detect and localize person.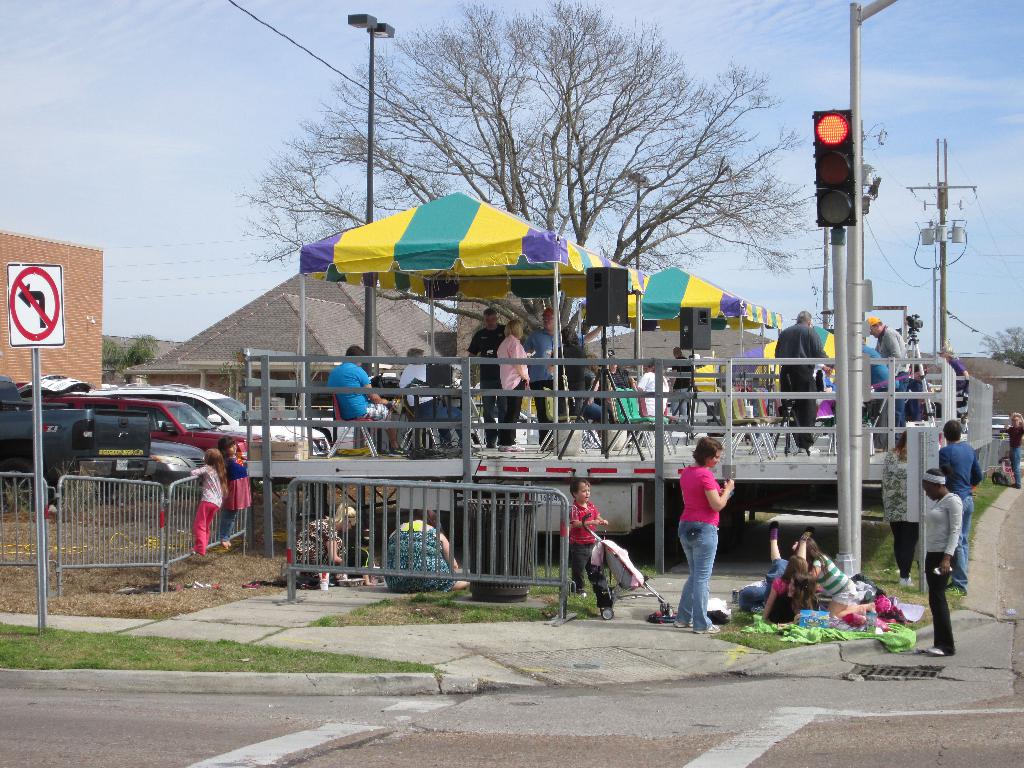
Localized at [left=294, top=497, right=362, bottom=590].
